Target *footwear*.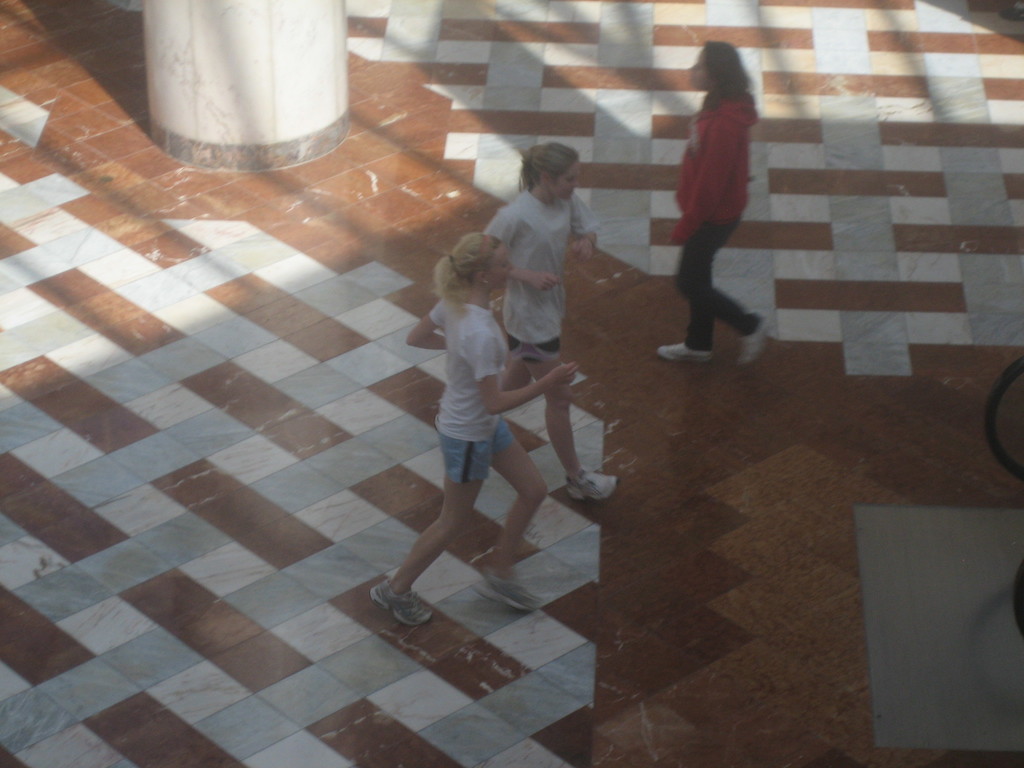
Target region: [740, 307, 772, 369].
